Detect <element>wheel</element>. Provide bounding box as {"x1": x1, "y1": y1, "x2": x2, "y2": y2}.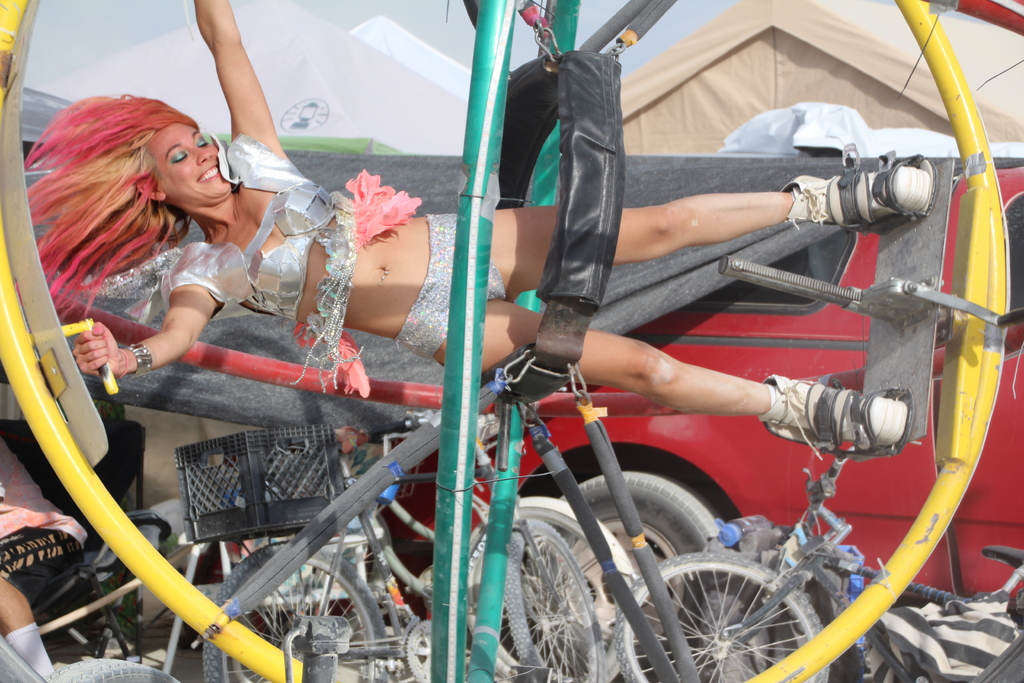
{"x1": 609, "y1": 556, "x2": 829, "y2": 682}.
